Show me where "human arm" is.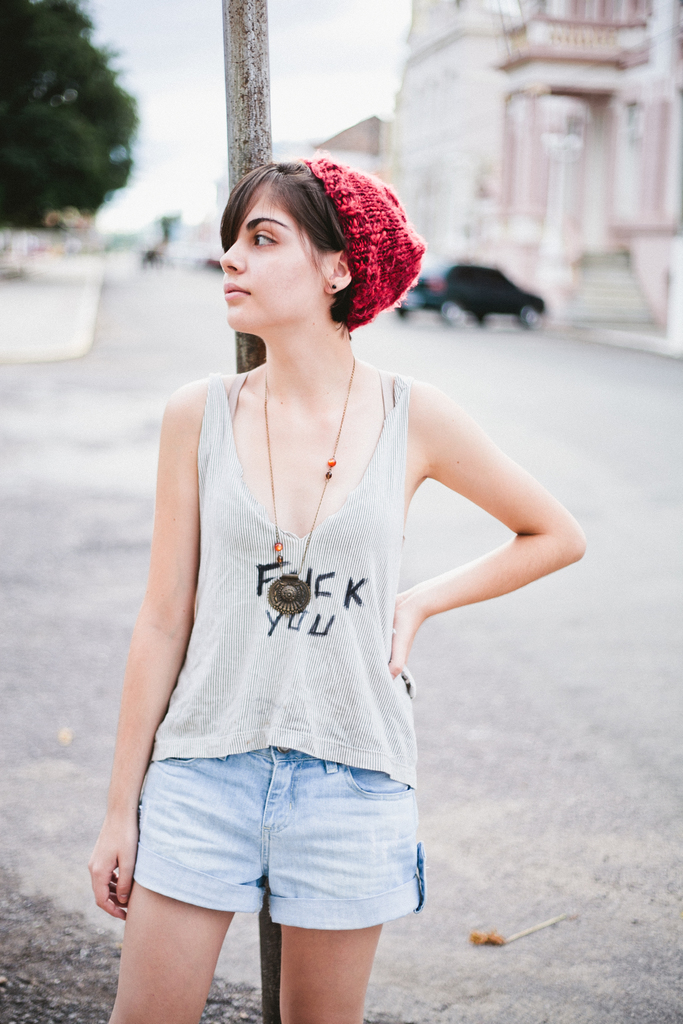
"human arm" is at box(312, 388, 583, 724).
